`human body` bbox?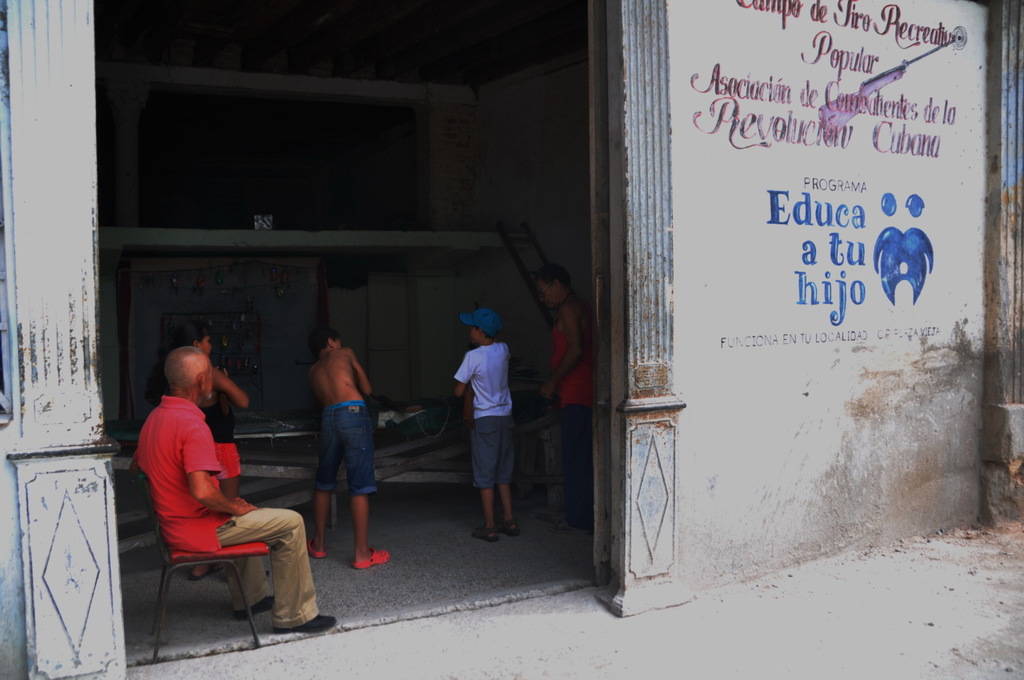
l=447, t=304, r=522, b=555
